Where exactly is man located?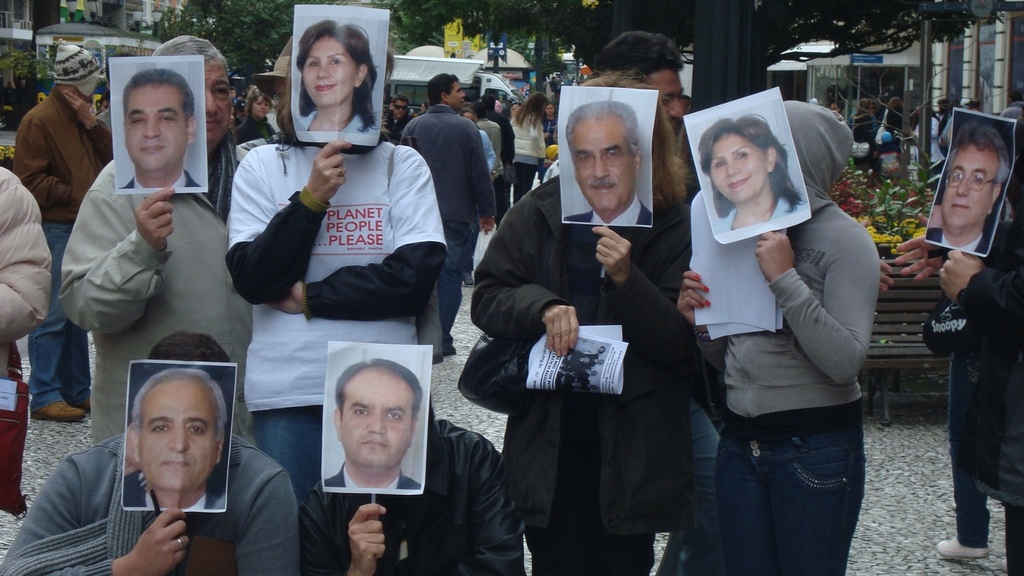
Its bounding box is region(900, 111, 1021, 557).
